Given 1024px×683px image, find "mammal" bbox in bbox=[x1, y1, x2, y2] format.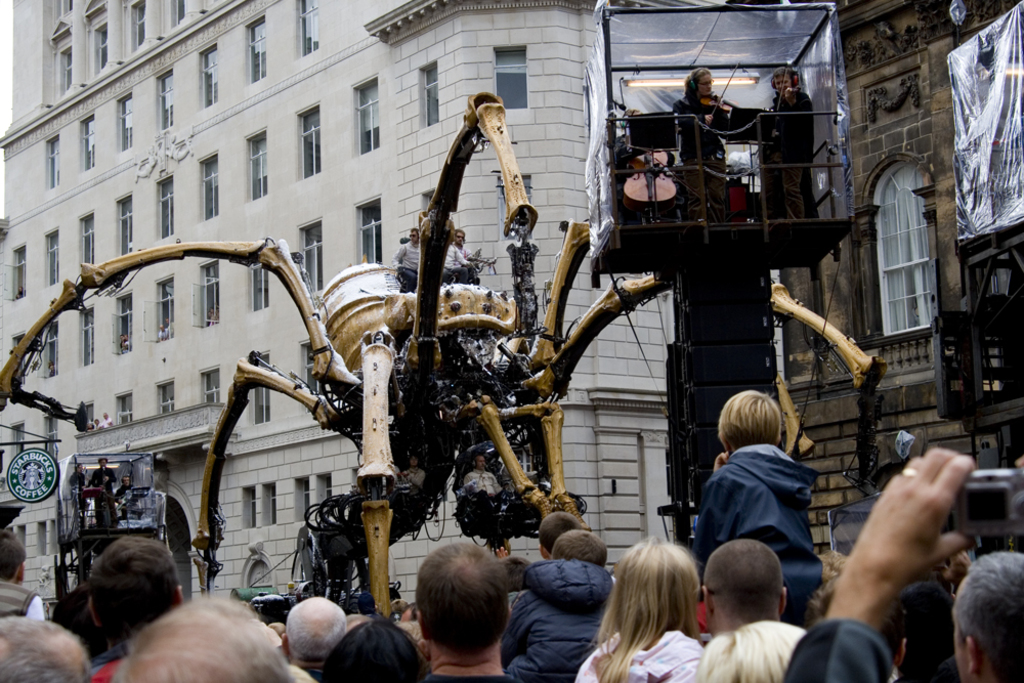
bbox=[782, 443, 1023, 682].
